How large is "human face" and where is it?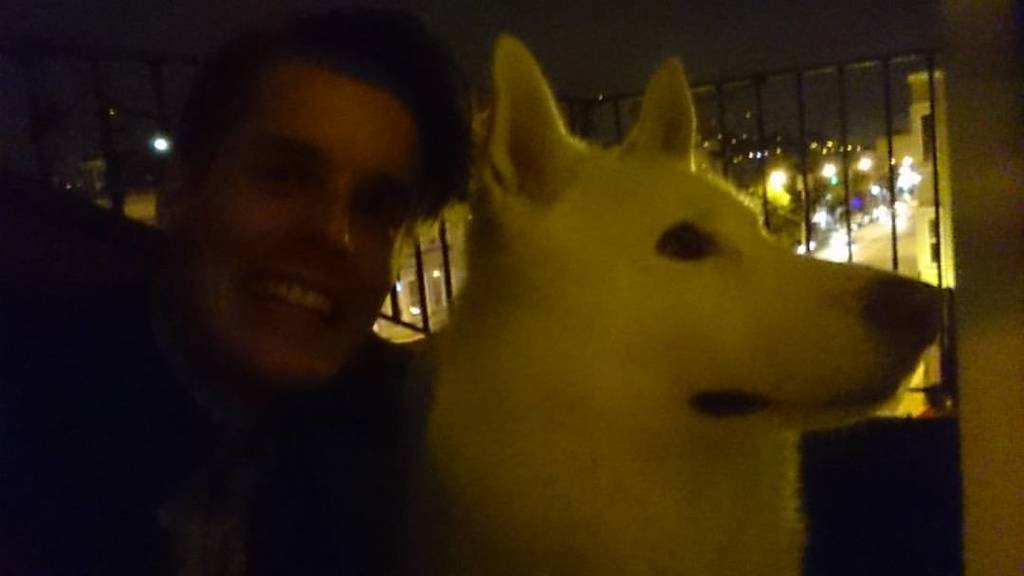
Bounding box: 189,70,428,376.
